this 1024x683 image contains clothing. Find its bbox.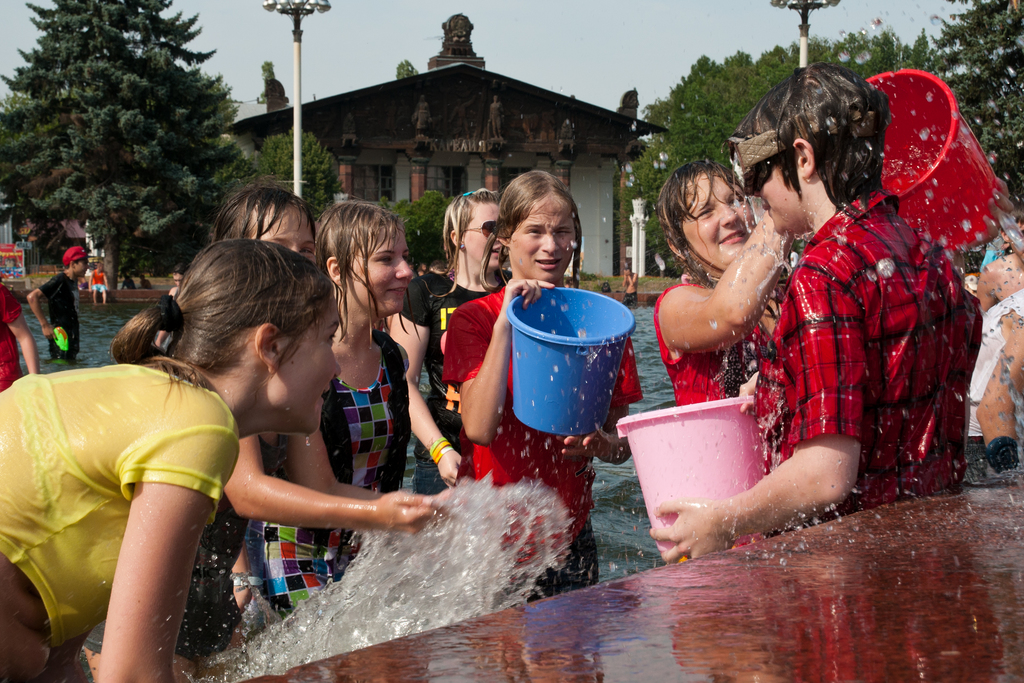
[381, 270, 519, 498].
